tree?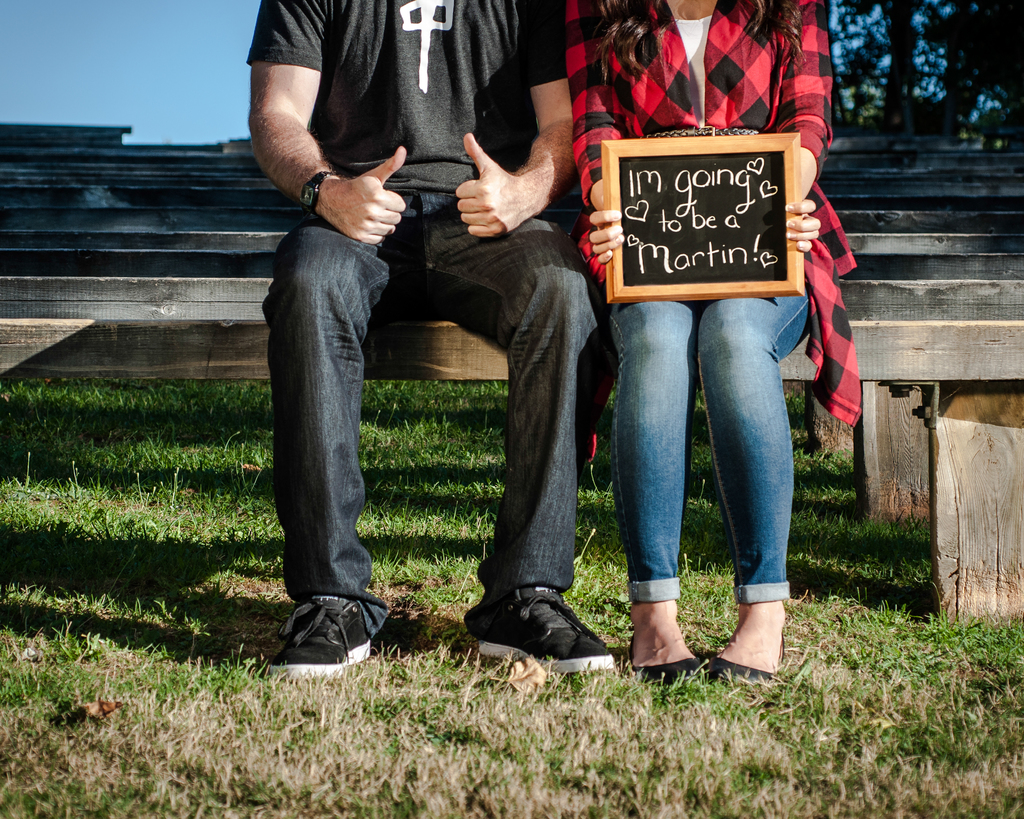
[830, 0, 1023, 175]
